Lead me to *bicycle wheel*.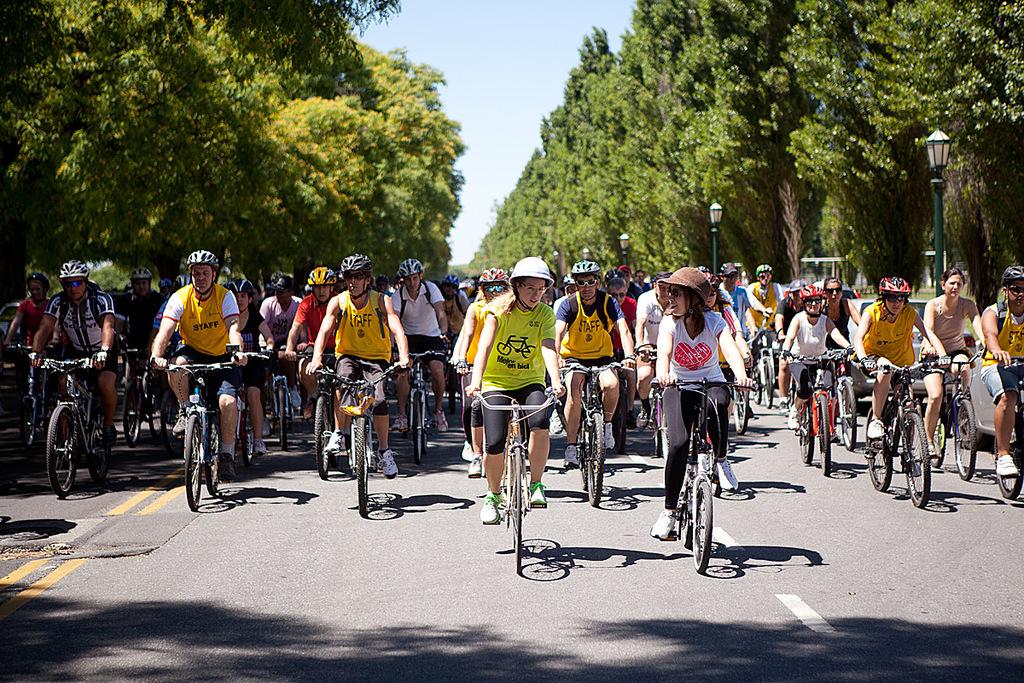
Lead to box(574, 405, 589, 495).
